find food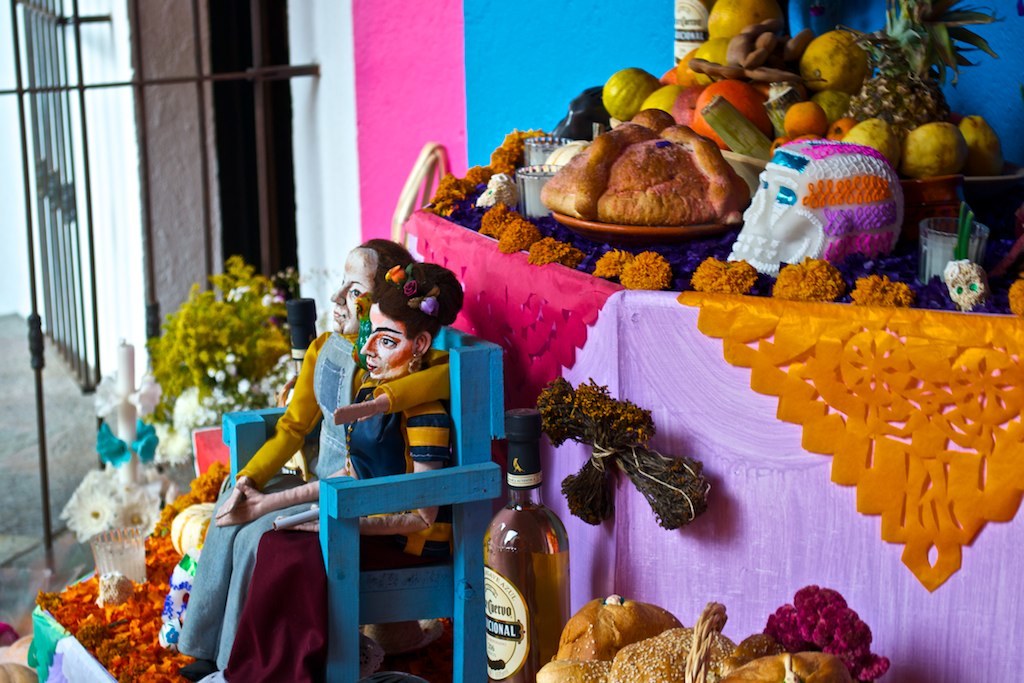
x1=798 y1=28 x2=884 y2=97
